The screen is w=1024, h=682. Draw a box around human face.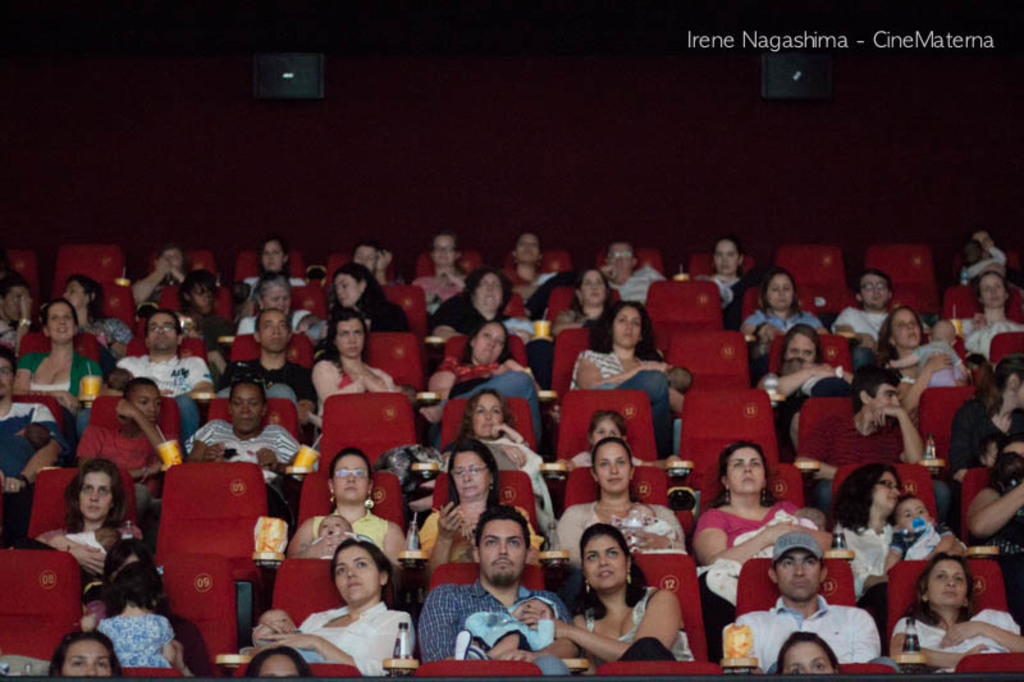
(x1=63, y1=638, x2=111, y2=674).
